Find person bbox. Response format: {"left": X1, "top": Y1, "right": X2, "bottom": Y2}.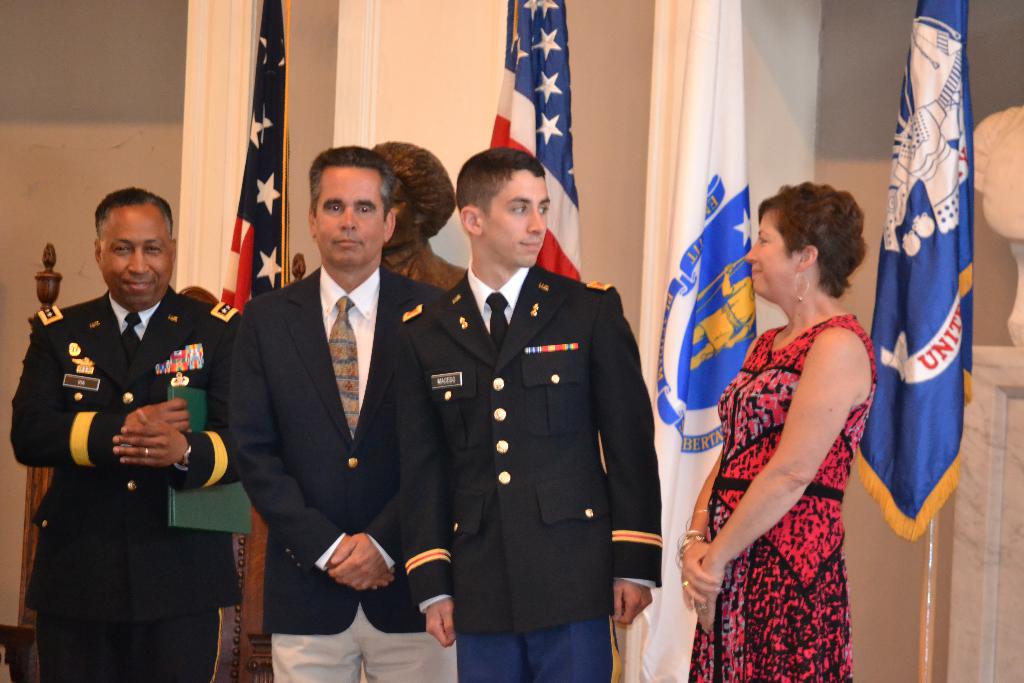
{"left": 399, "top": 138, "right": 661, "bottom": 682}.
